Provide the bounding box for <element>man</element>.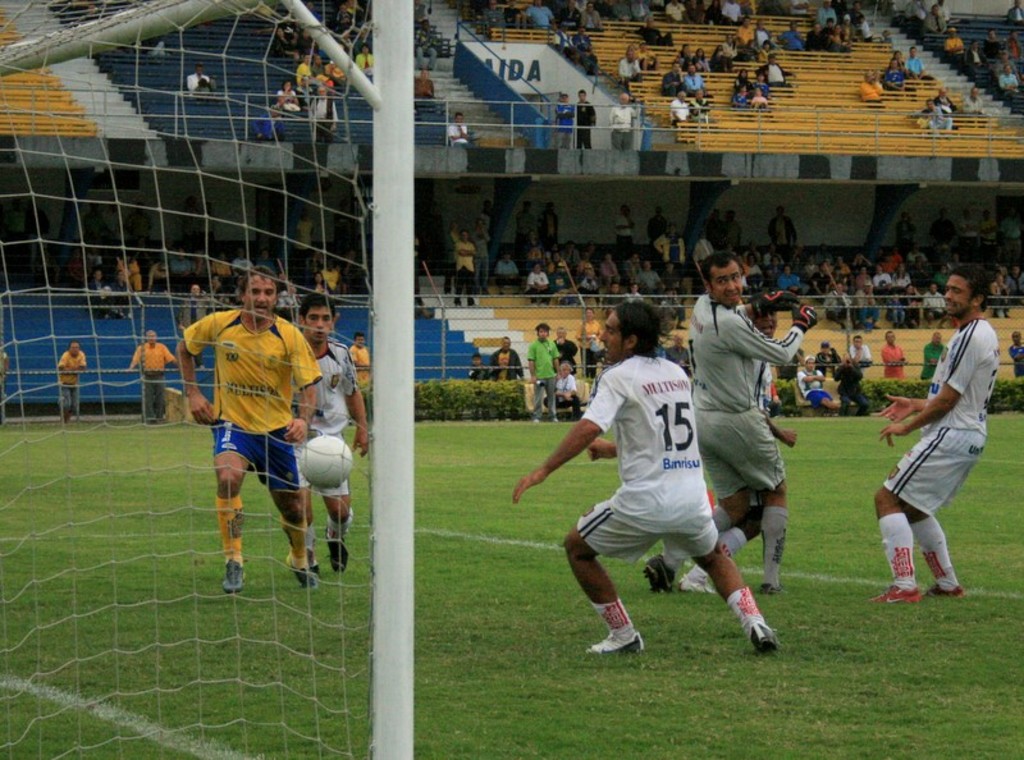
box(641, 253, 818, 594).
